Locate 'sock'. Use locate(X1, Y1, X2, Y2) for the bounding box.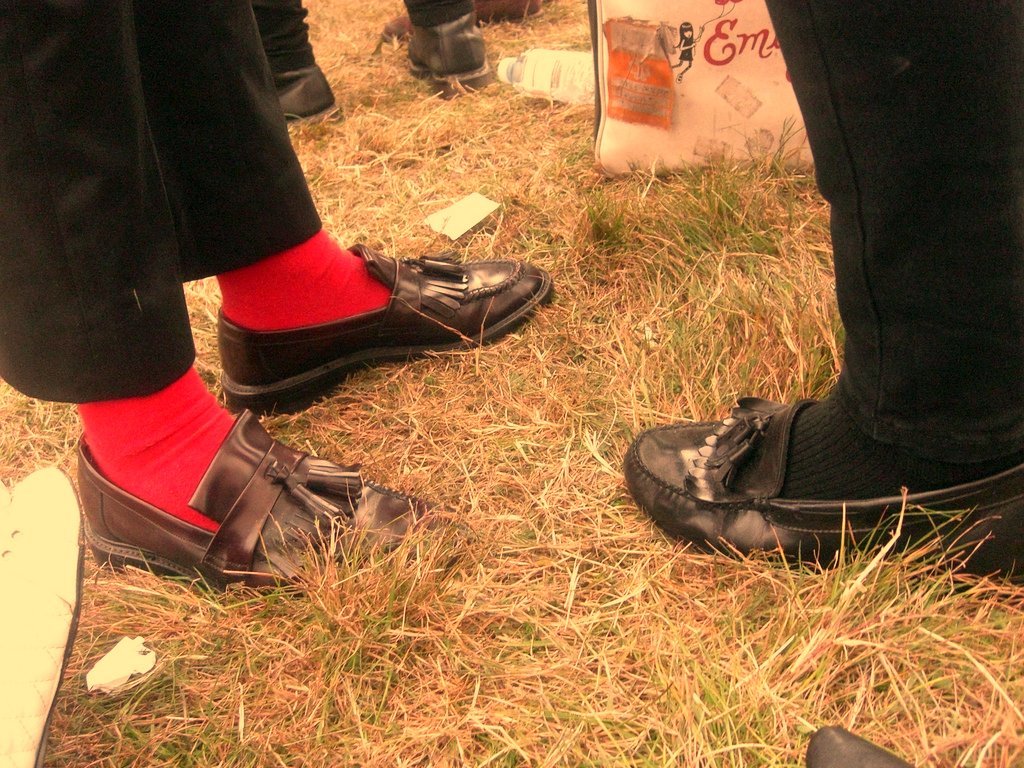
locate(783, 393, 1020, 500).
